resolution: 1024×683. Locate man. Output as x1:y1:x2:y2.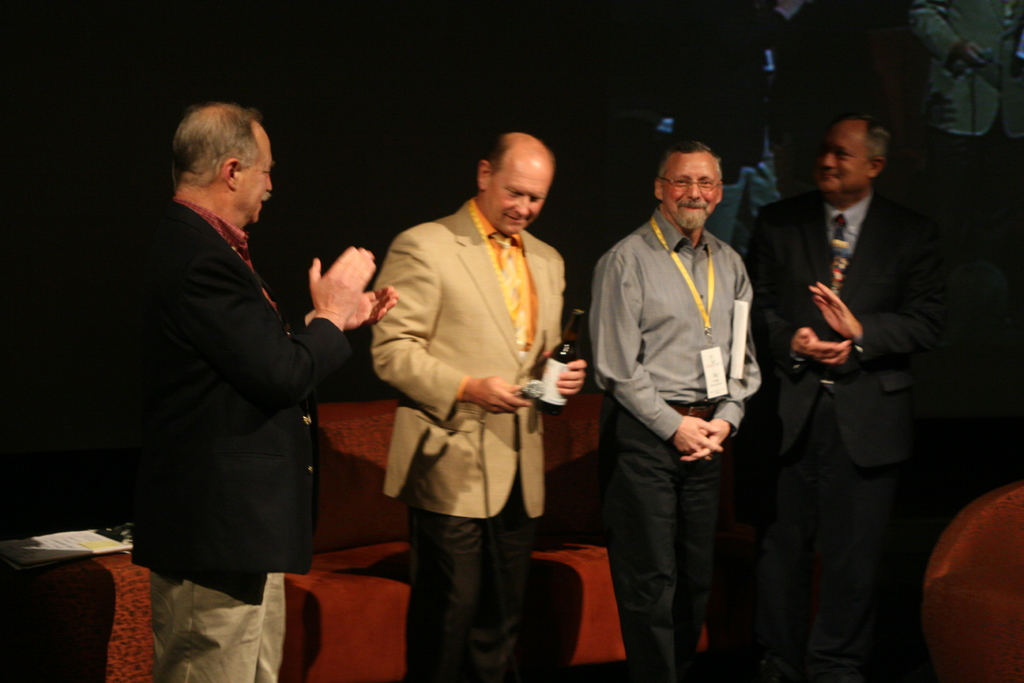
371:134:586:682.
